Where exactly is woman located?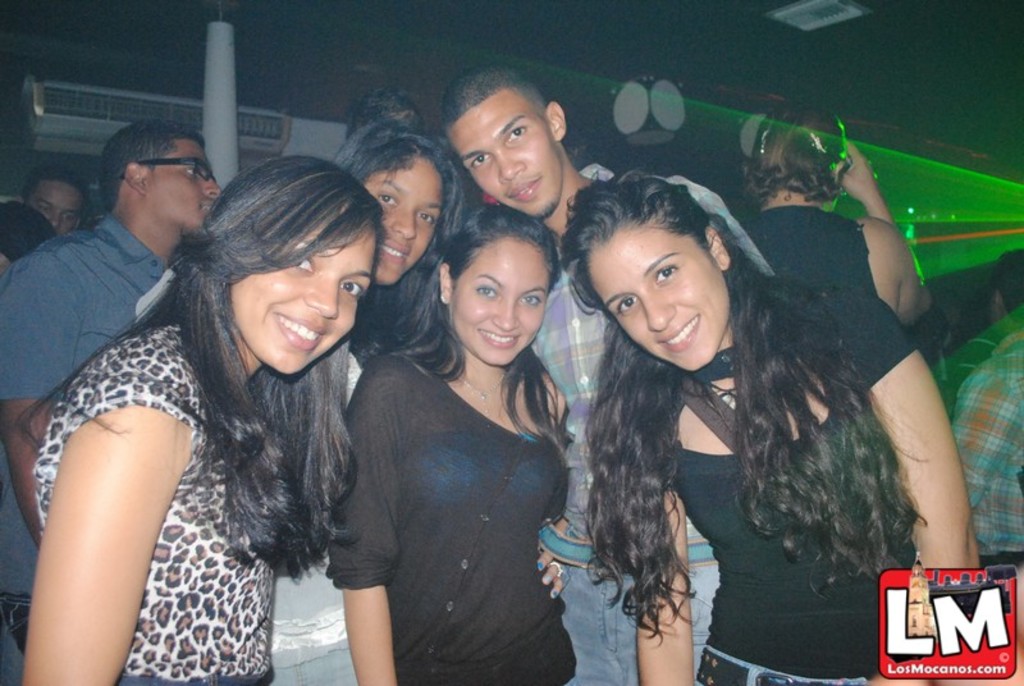
Its bounding box is bbox(554, 169, 988, 685).
